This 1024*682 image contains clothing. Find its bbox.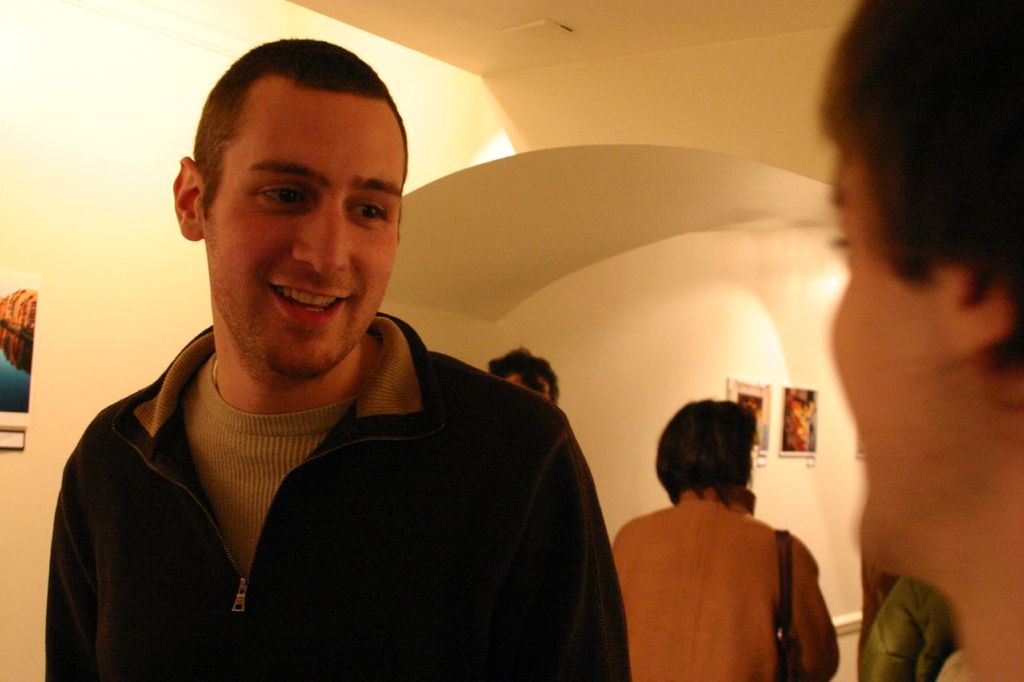
locate(620, 465, 837, 681).
